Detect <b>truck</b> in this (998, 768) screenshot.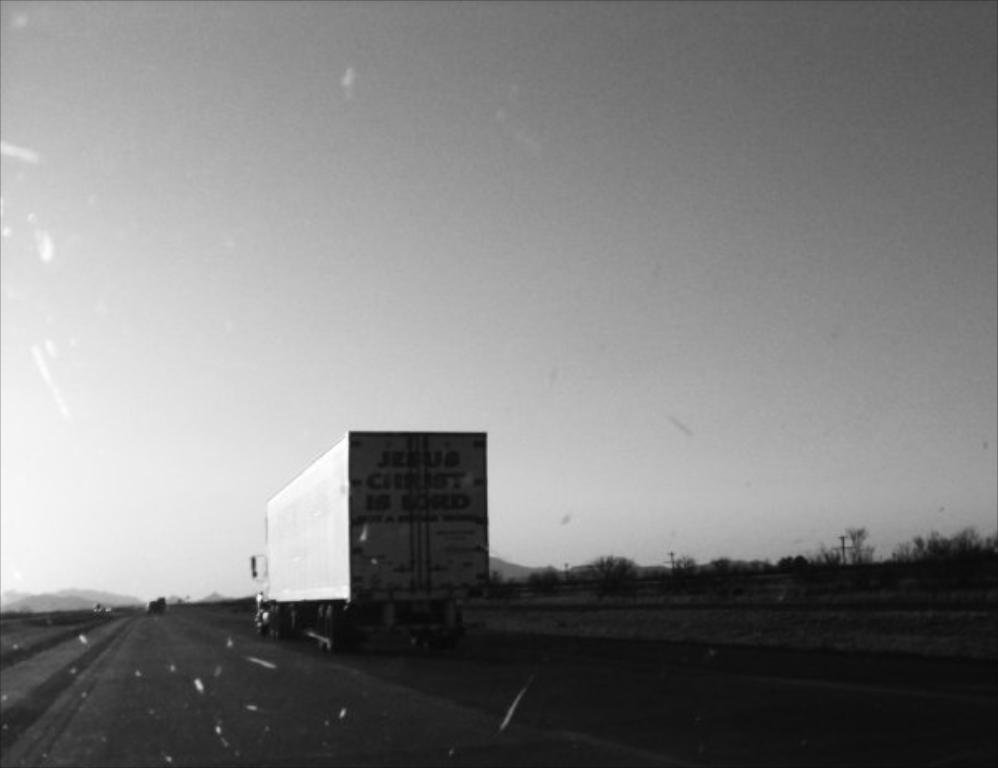
Detection: pyautogui.locateOnScreen(223, 424, 514, 666).
